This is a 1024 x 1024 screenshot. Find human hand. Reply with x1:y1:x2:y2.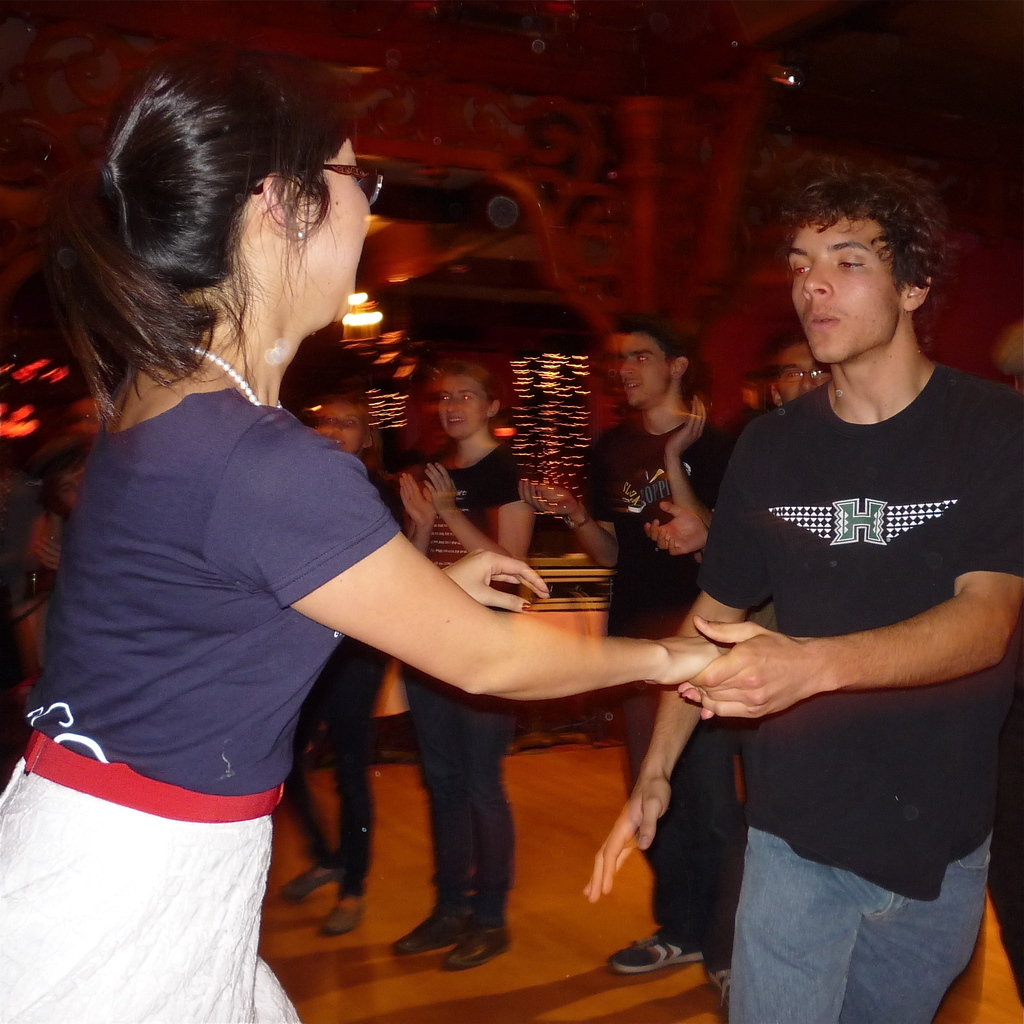
581:769:670:906.
